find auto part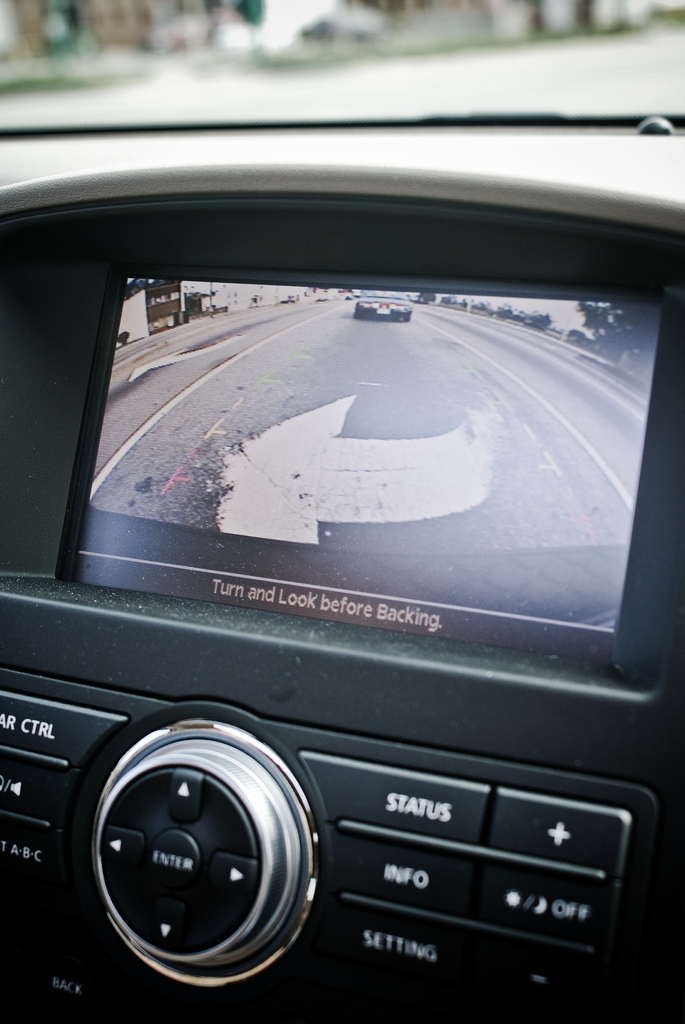
<region>0, 108, 684, 1022</region>
